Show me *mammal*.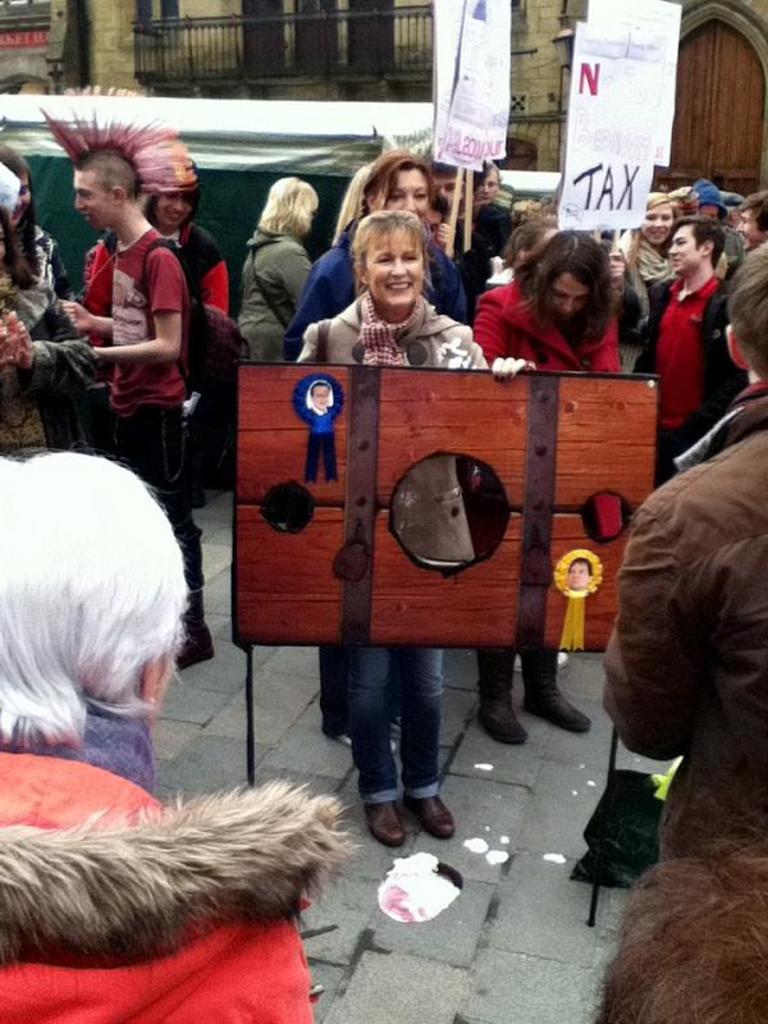
*mammal* is here: 311 191 481 381.
